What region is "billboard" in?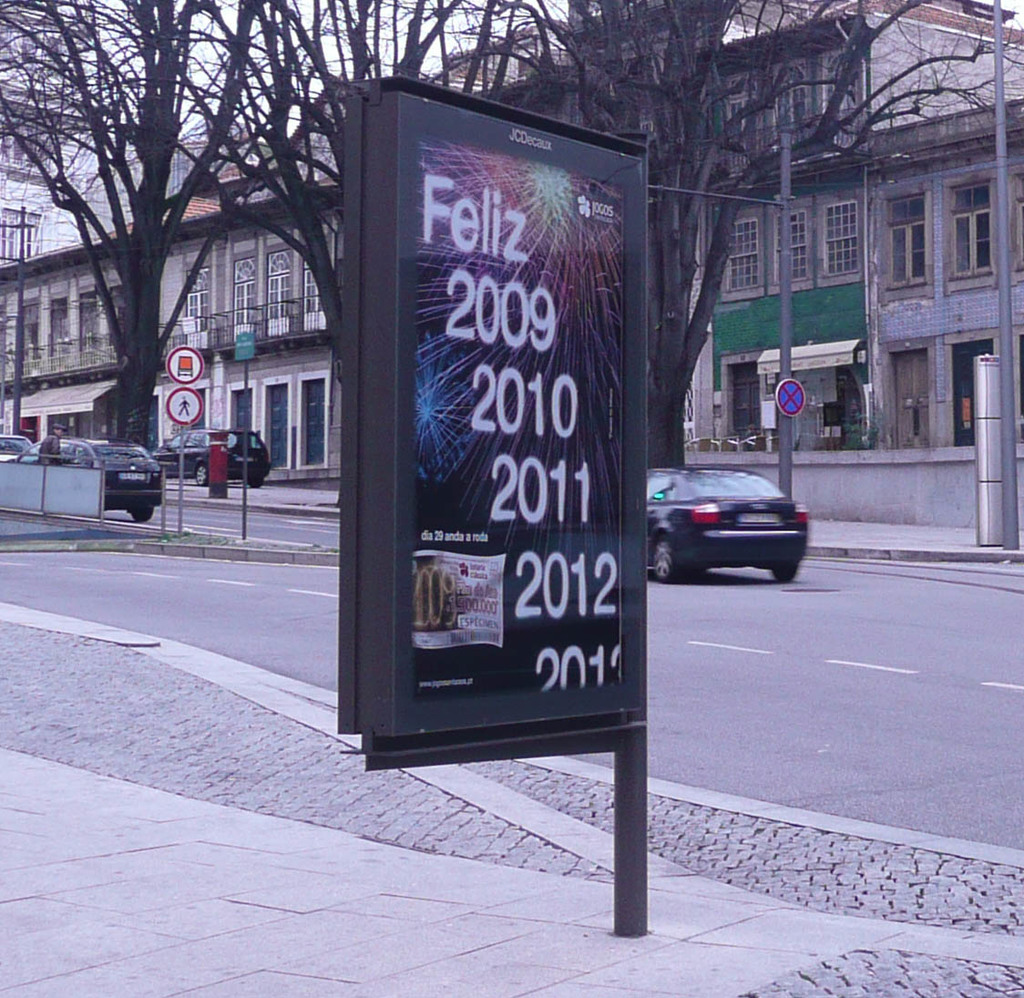
(382,201,626,748).
